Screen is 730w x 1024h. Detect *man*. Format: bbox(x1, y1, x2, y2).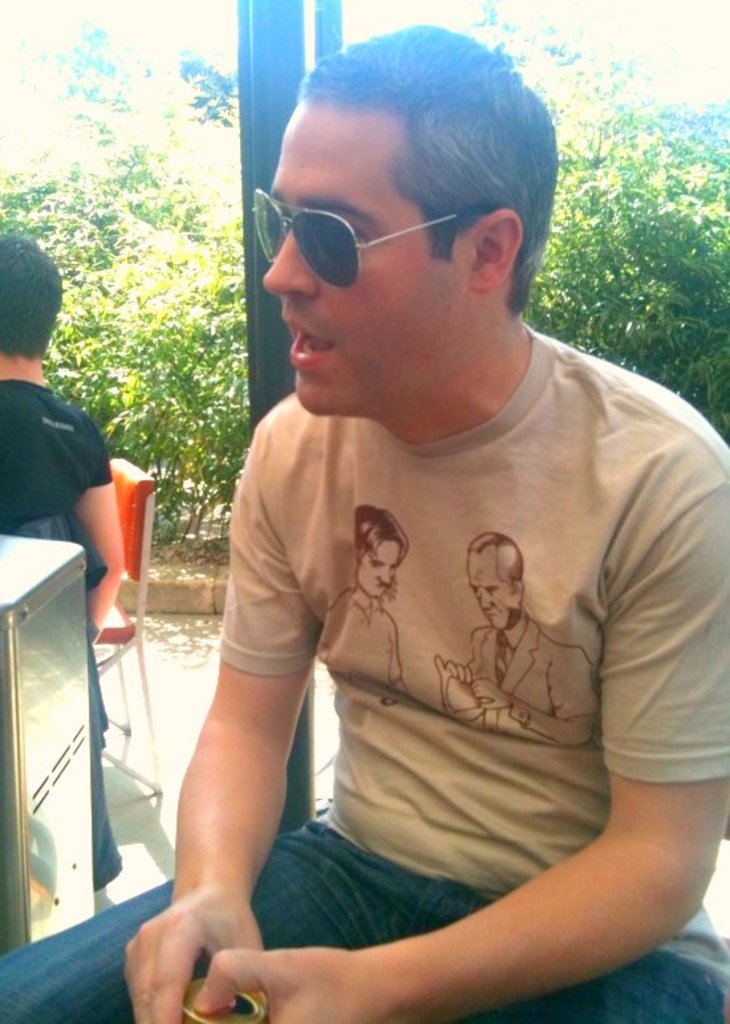
bbox(170, 15, 719, 1023).
